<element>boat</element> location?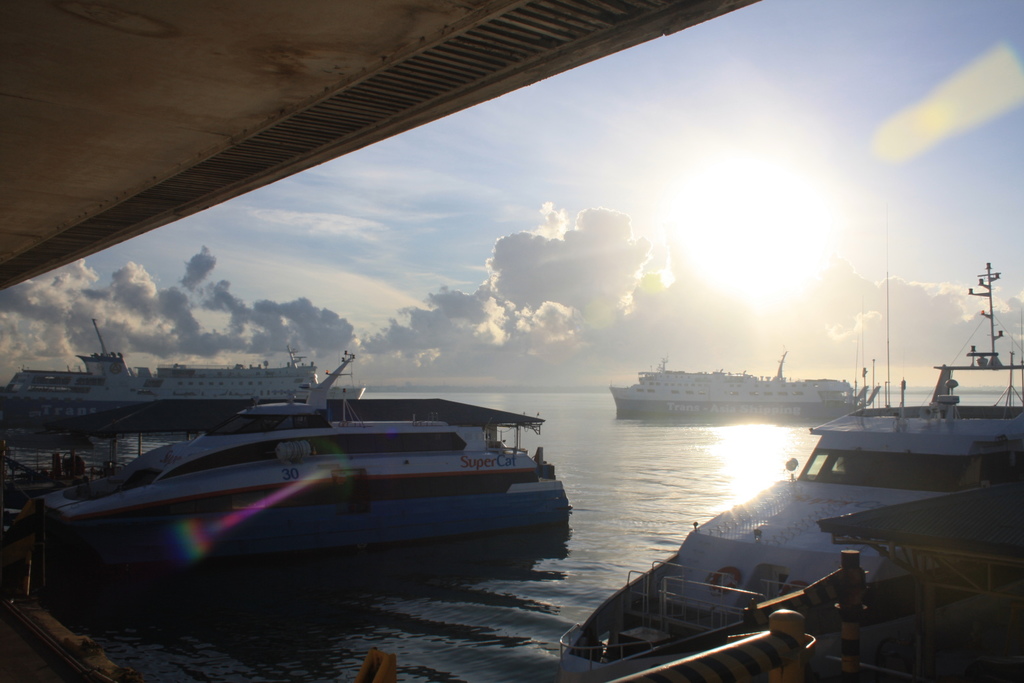
[x1=30, y1=354, x2=563, y2=563]
